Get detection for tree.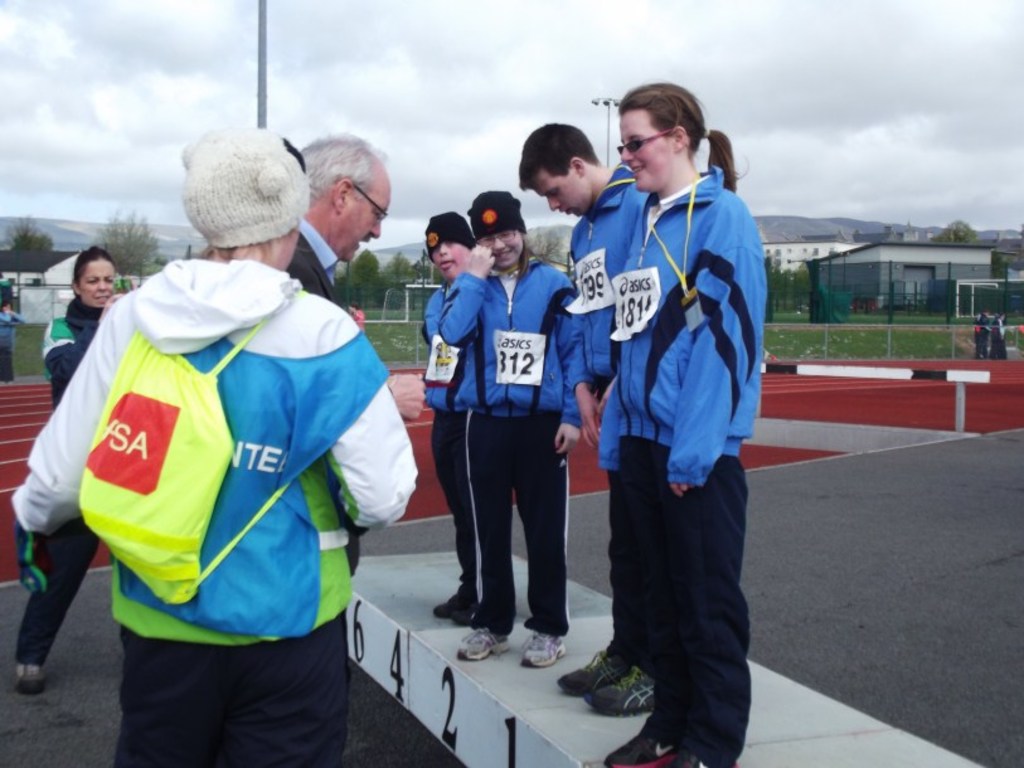
Detection: (x1=935, y1=220, x2=976, y2=249).
